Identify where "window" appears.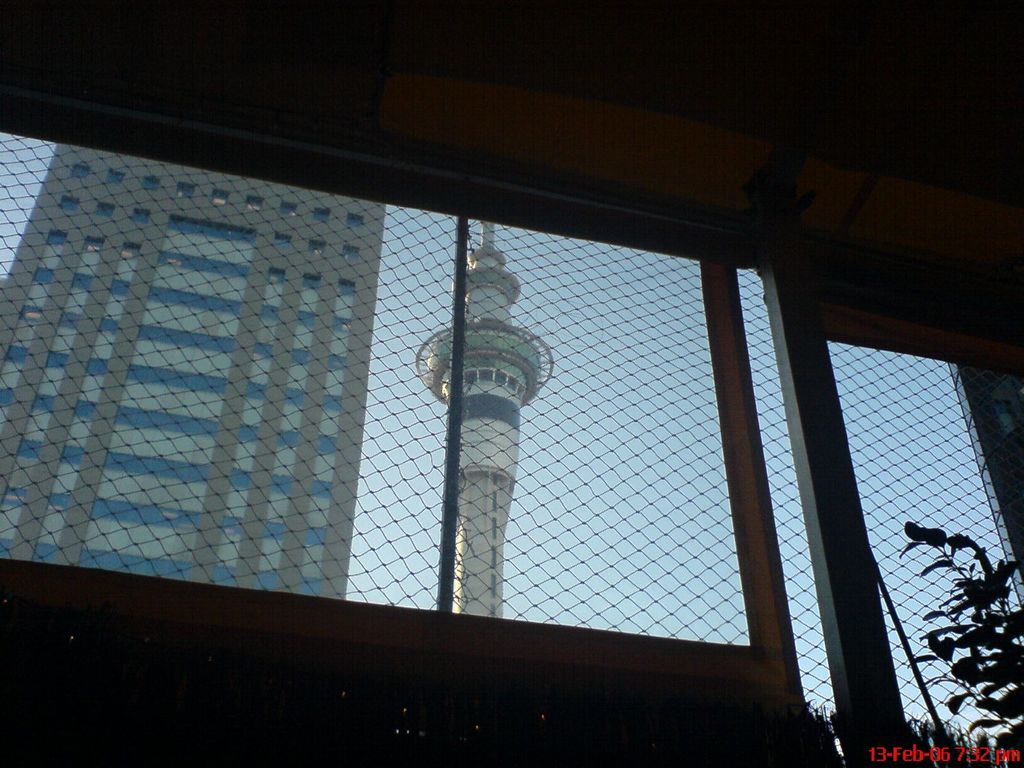
Appears at 141,175,160,191.
